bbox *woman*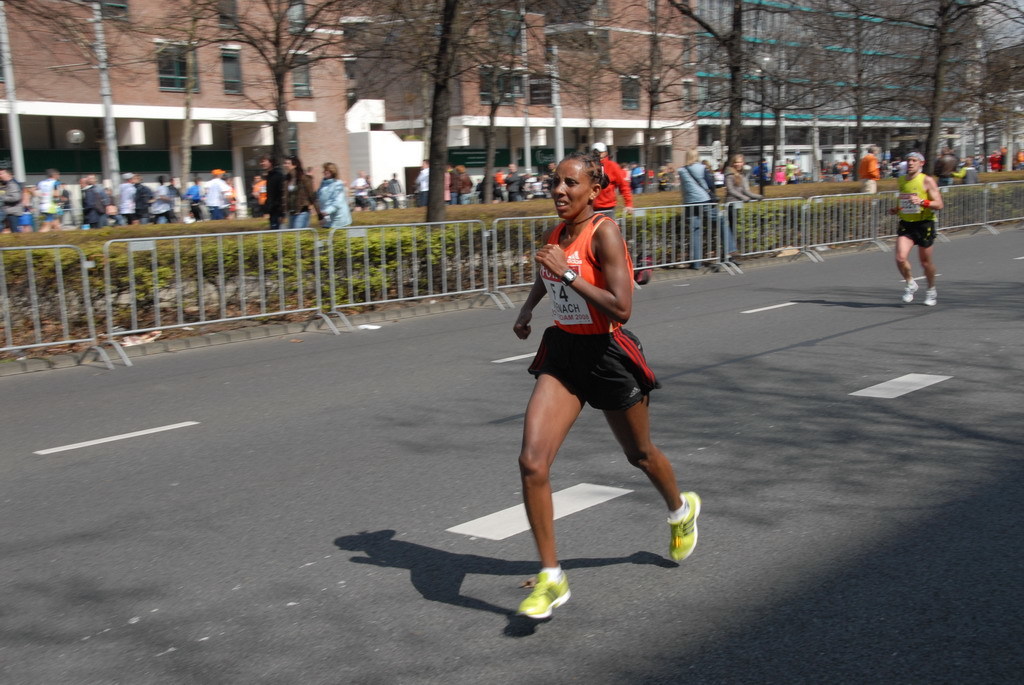
pyautogui.locateOnScreen(507, 152, 674, 590)
